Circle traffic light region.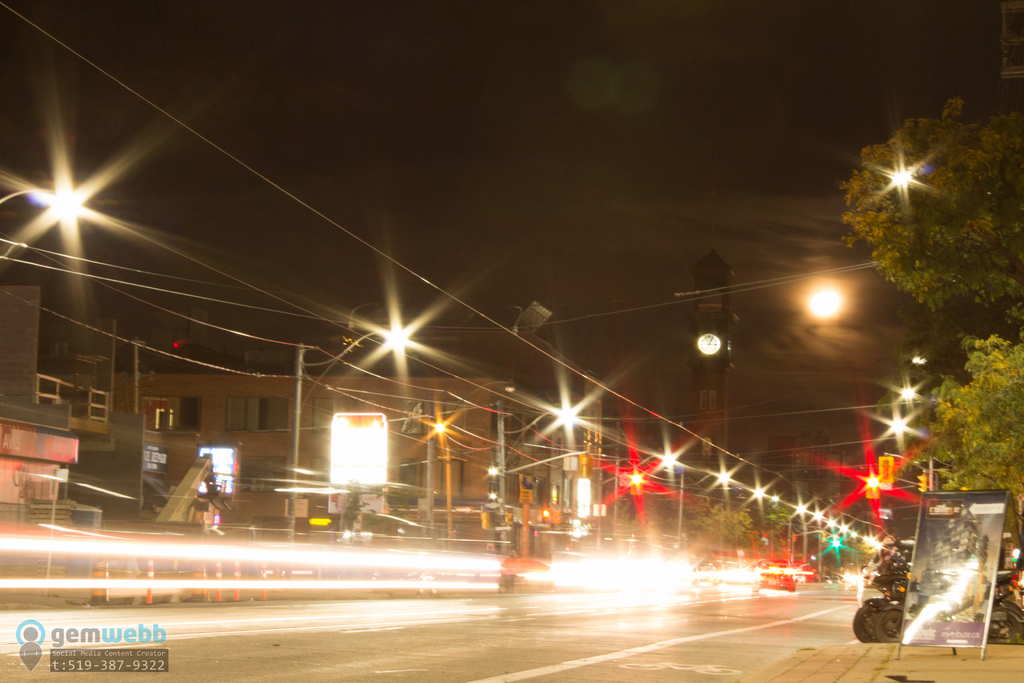
Region: crop(867, 475, 878, 500).
